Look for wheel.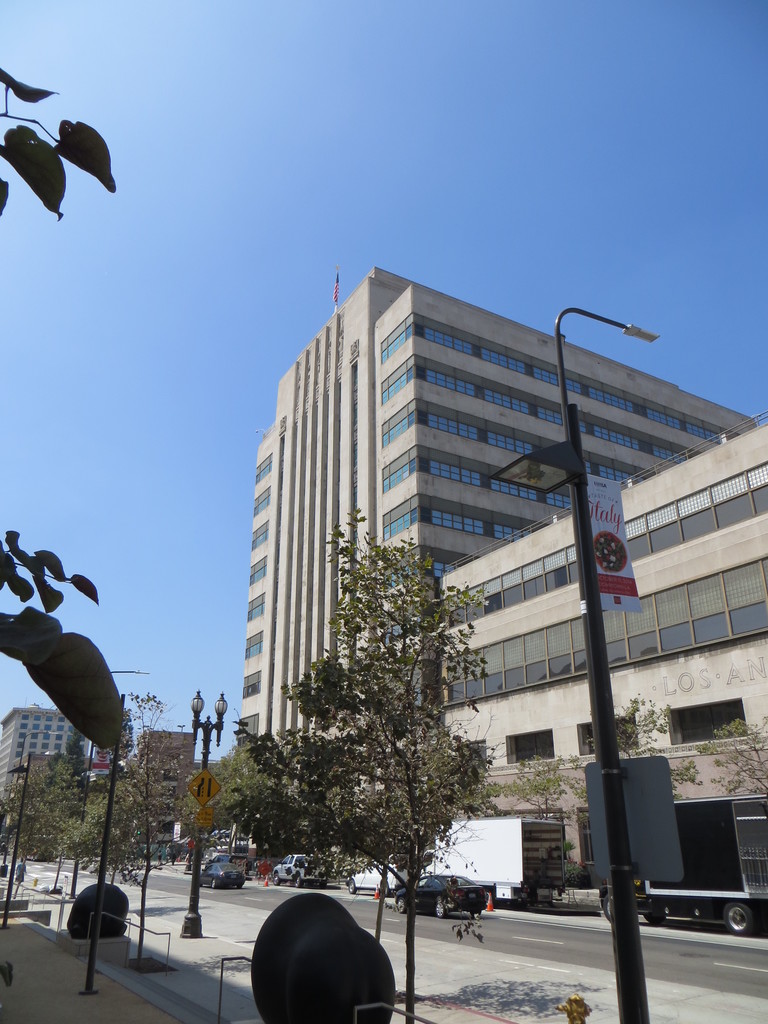
Found: region(270, 872, 280, 884).
